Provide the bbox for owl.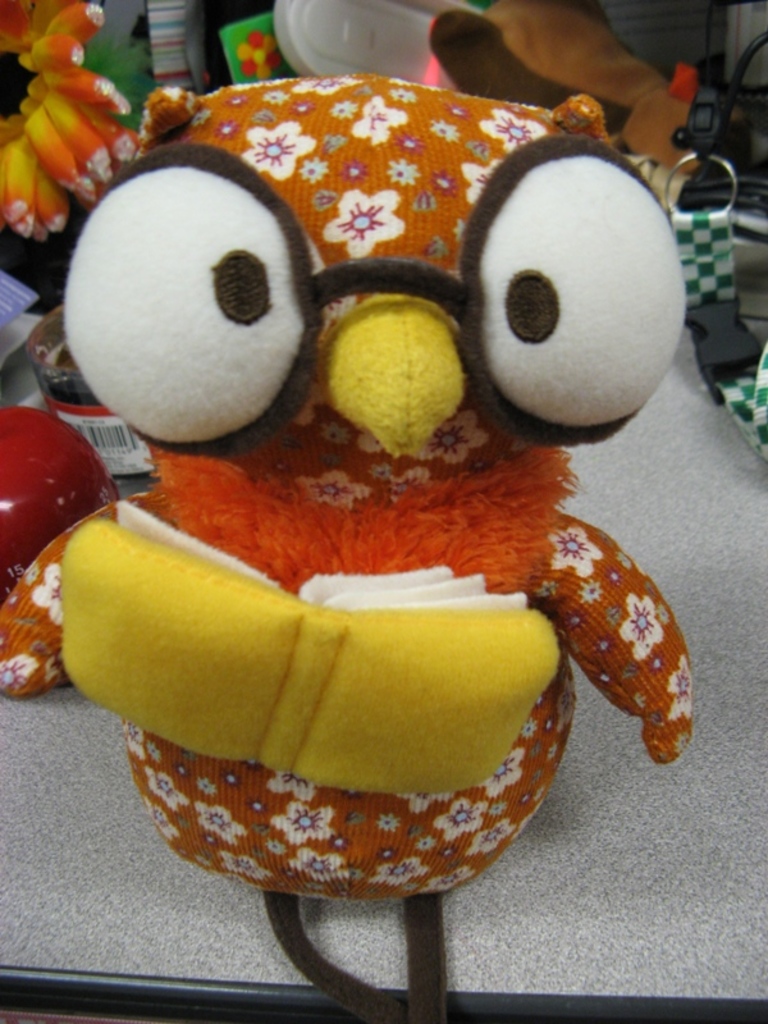
0,74,703,1023.
